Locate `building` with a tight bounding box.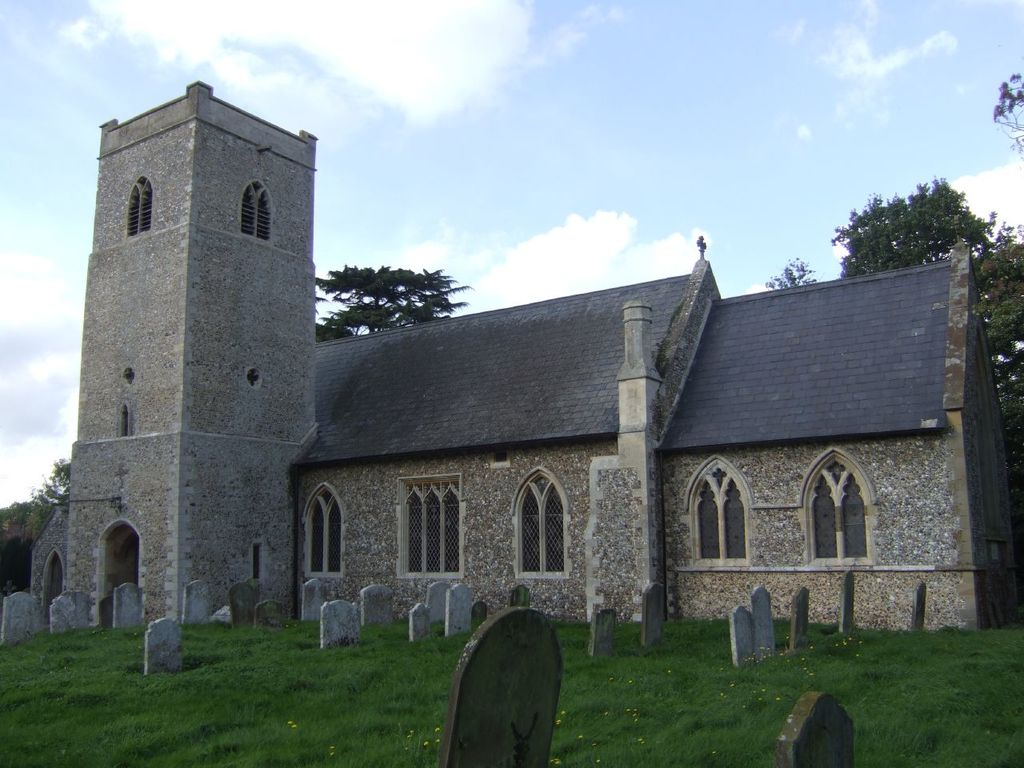
left=30, top=81, right=1021, bottom=629.
